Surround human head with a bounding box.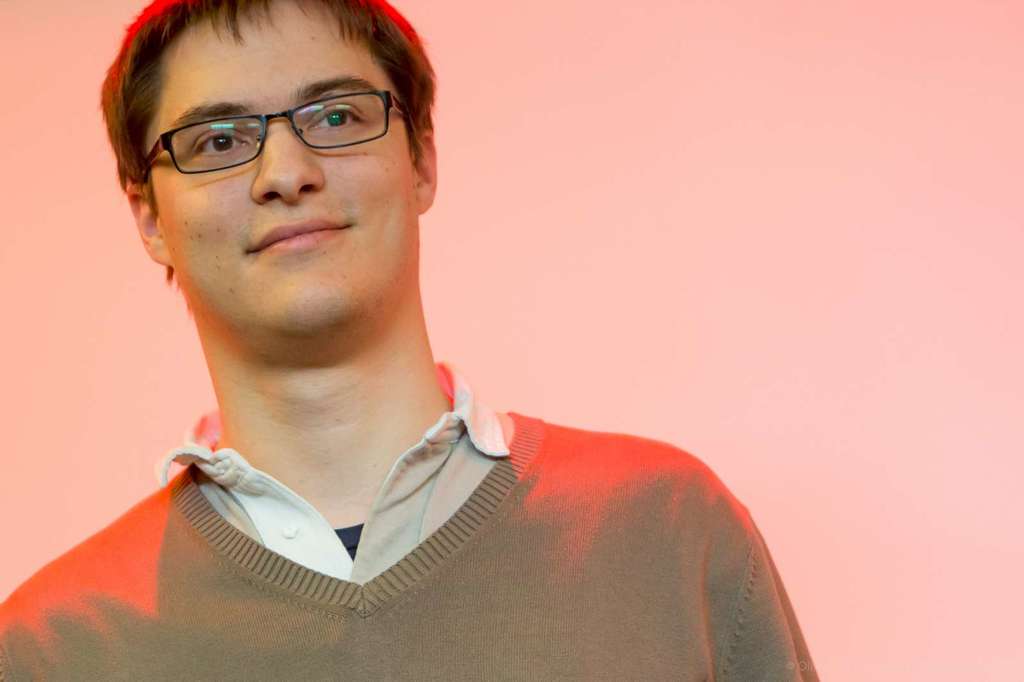
x1=113 y1=0 x2=440 y2=326.
